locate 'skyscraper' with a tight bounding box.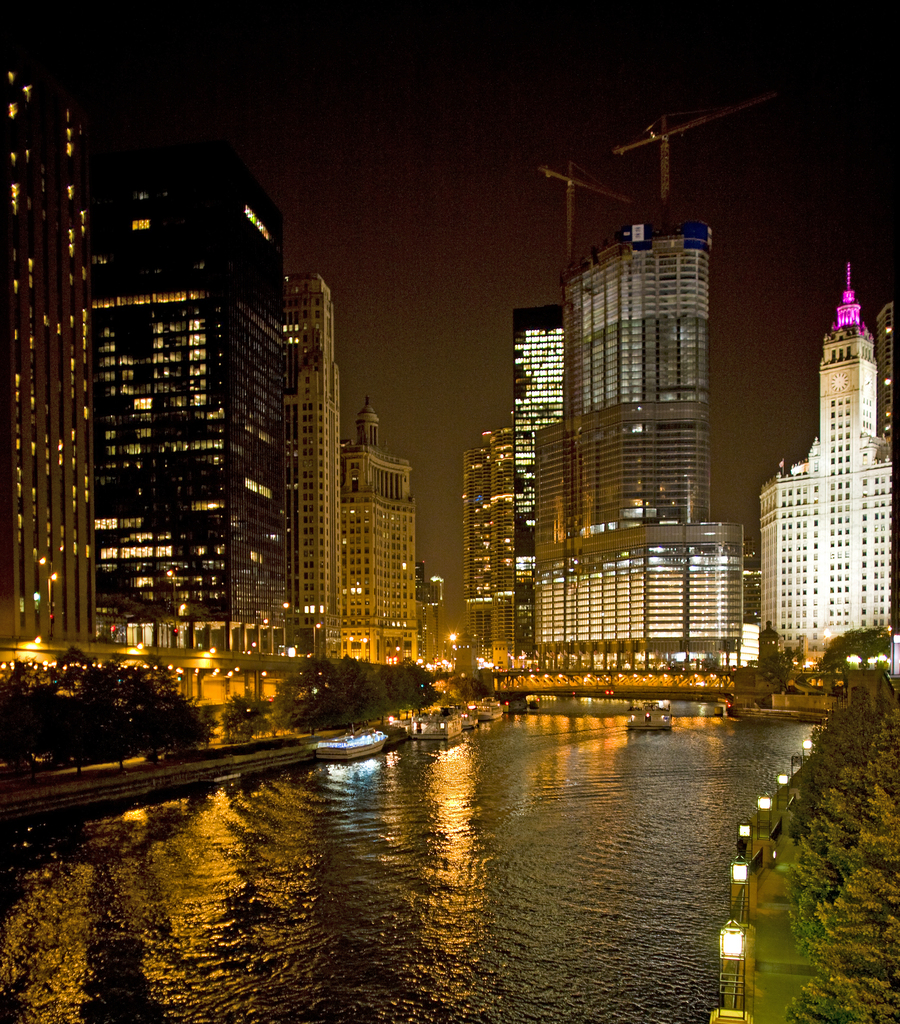
BBox(0, 61, 93, 662).
